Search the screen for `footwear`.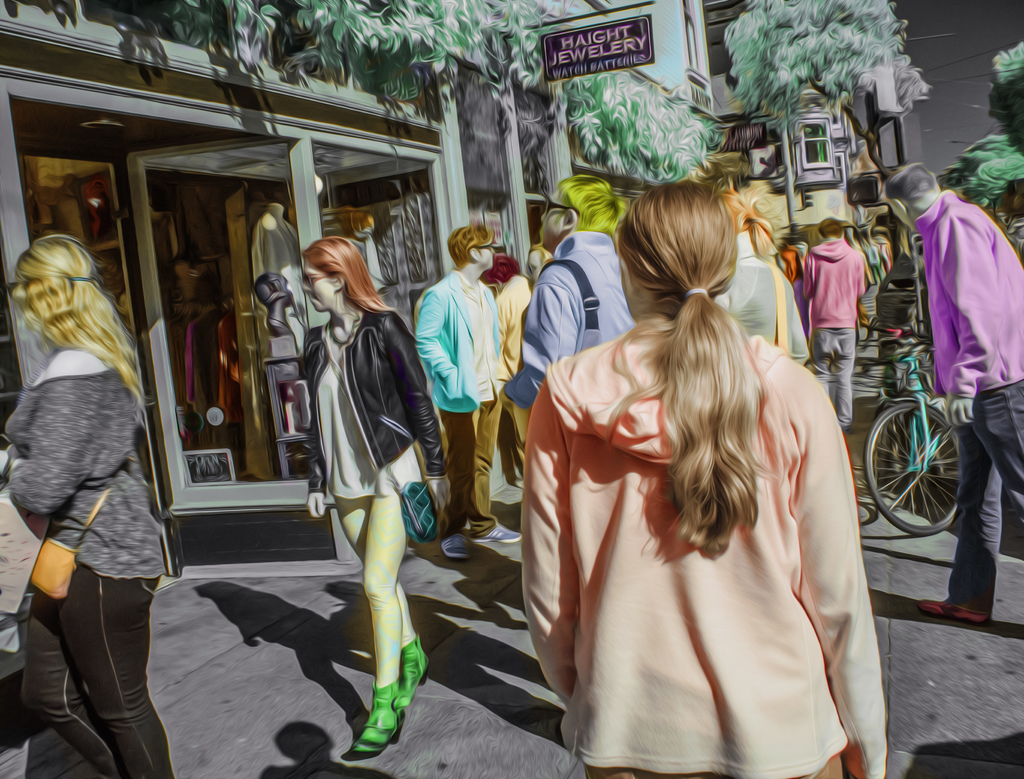
Found at 467,526,523,543.
